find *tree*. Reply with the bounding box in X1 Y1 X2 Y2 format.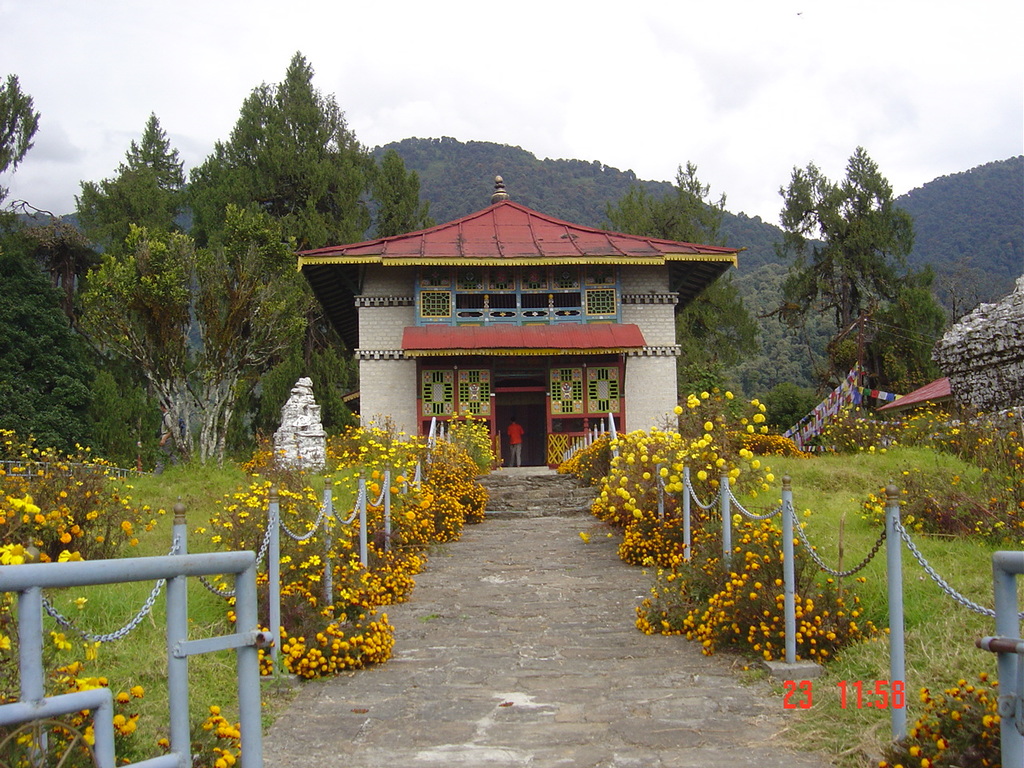
369 154 431 242.
